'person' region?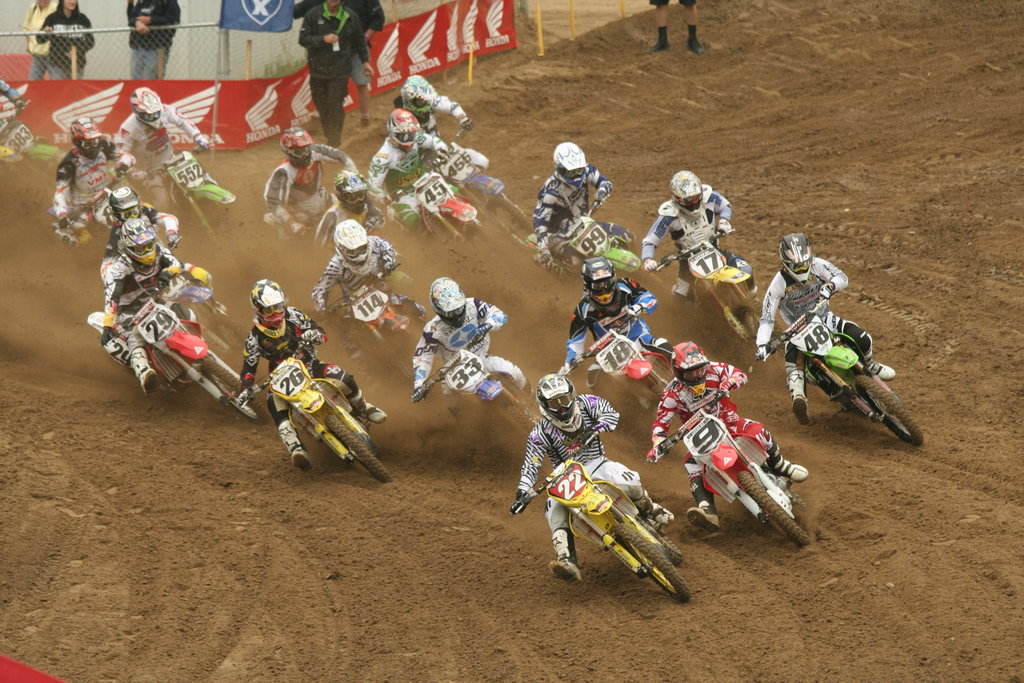
region(21, 0, 58, 78)
